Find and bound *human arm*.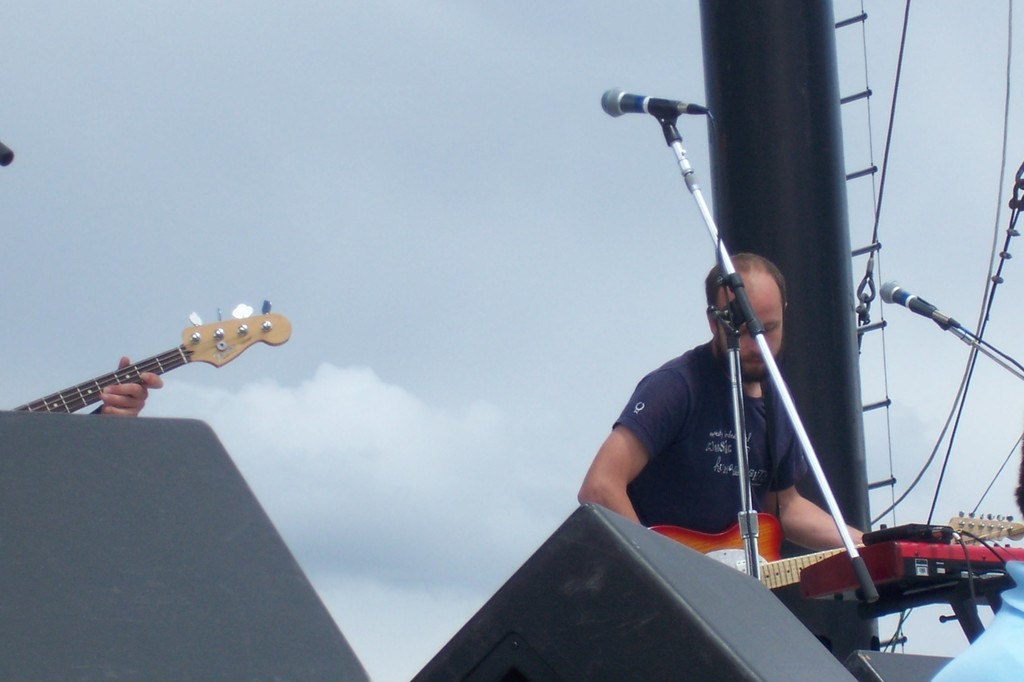
Bound: (776,435,861,553).
